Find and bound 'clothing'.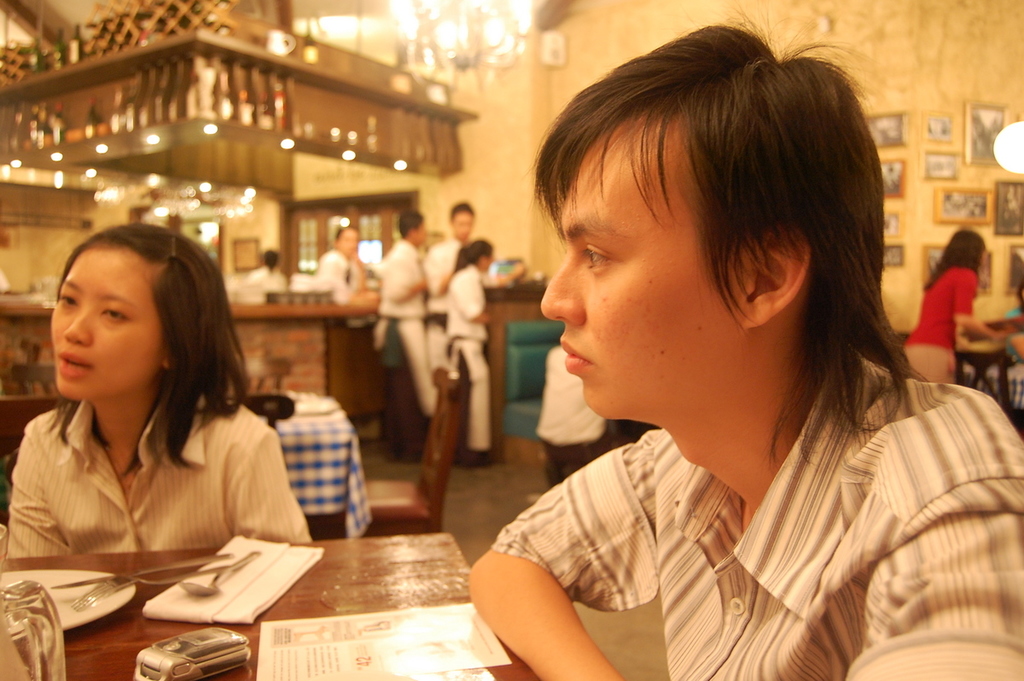
Bound: x1=311 y1=243 x2=369 y2=303.
